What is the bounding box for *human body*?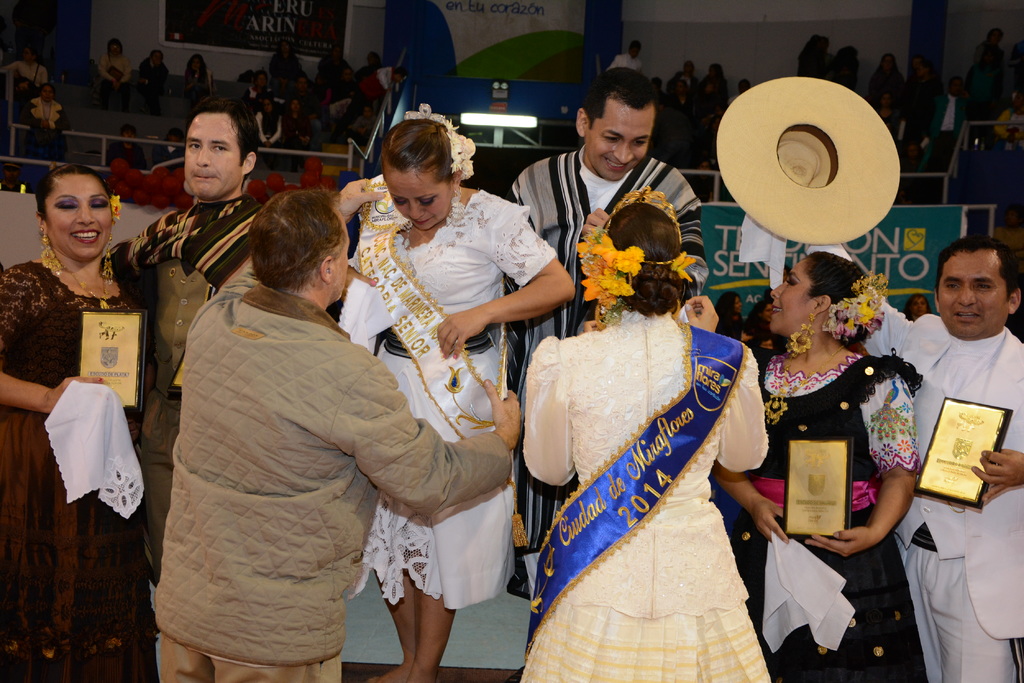
box(3, 45, 45, 92).
